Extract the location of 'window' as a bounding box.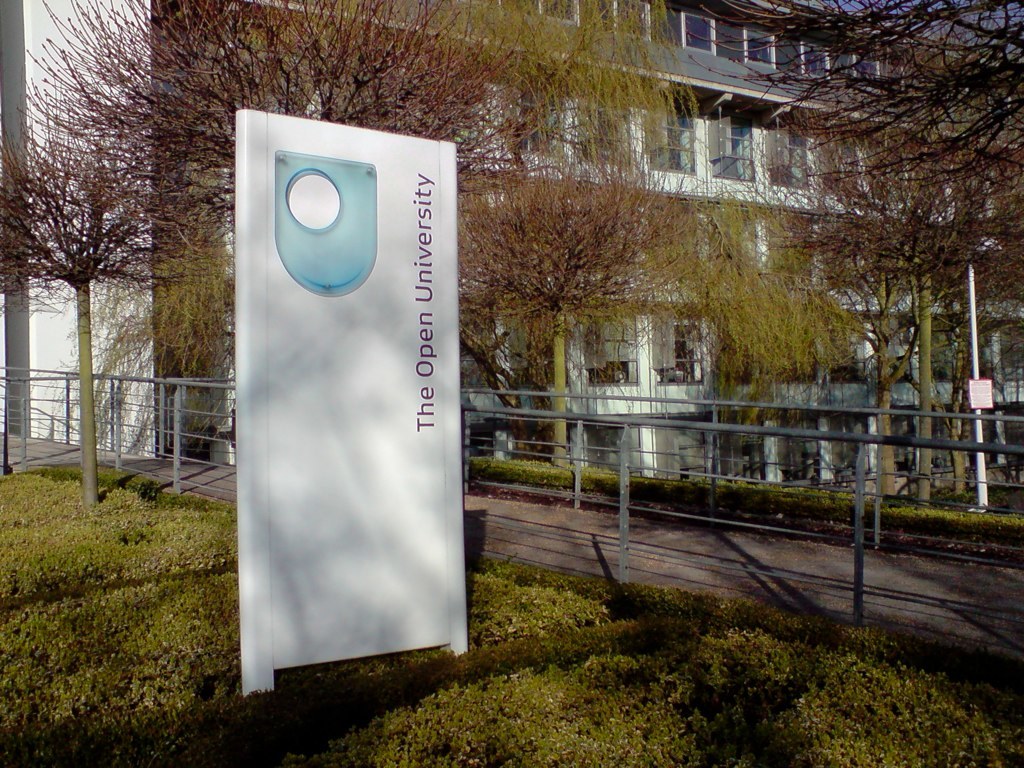
(469,429,494,462).
